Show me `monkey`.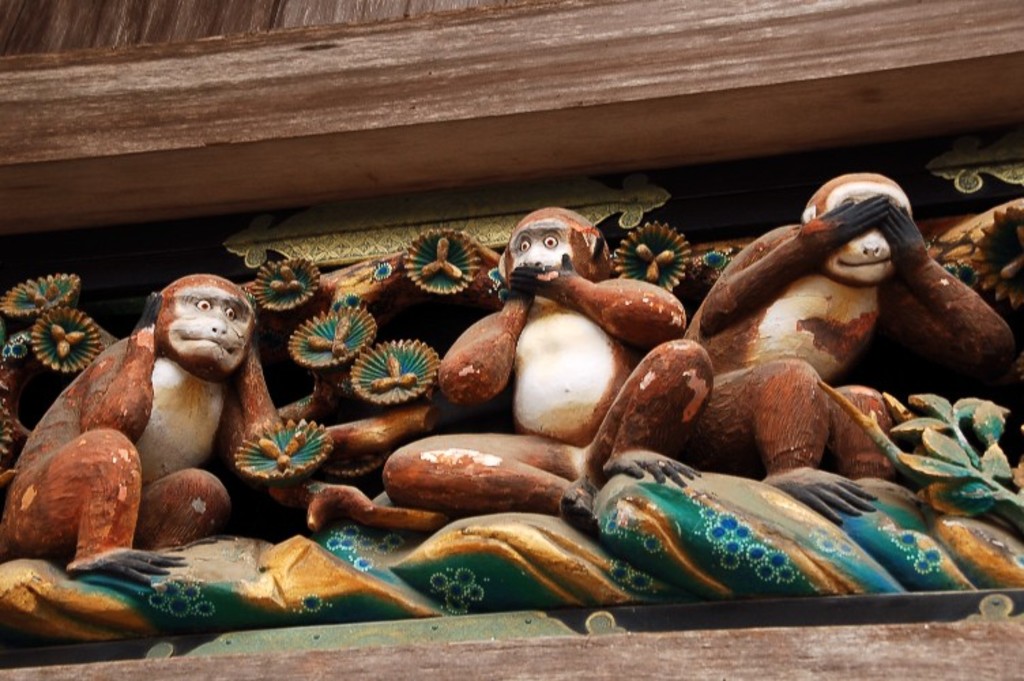
`monkey` is here: locate(301, 202, 726, 542).
